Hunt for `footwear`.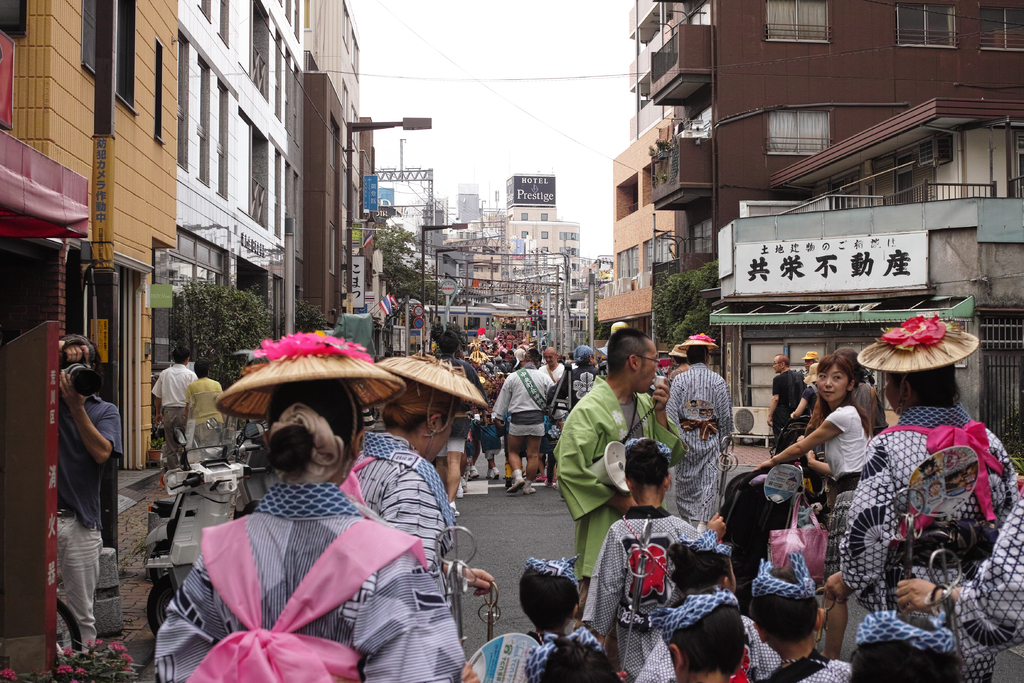
Hunted down at [532,475,544,486].
